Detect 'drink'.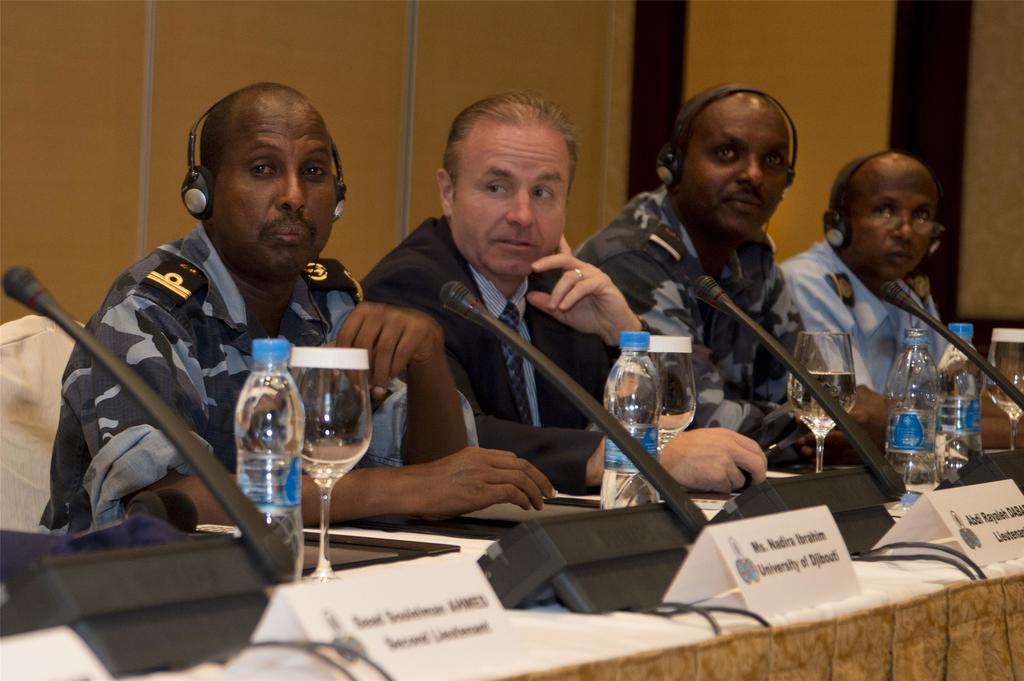
Detected at (x1=221, y1=363, x2=294, y2=534).
